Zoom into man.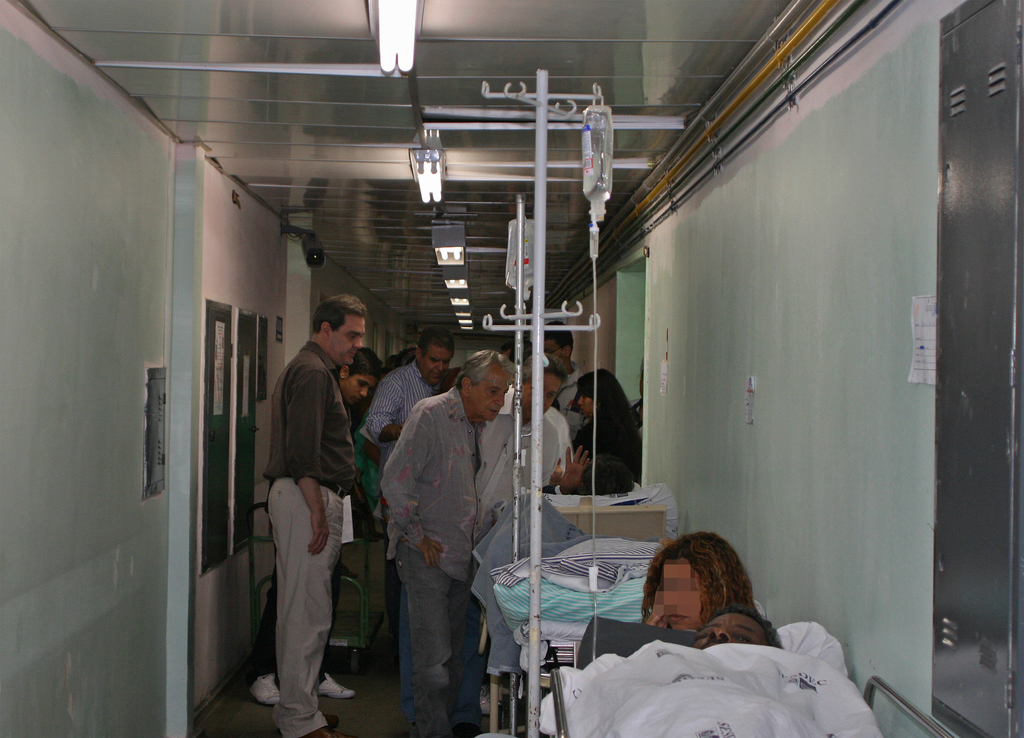
Zoom target: {"left": 532, "top": 318, "right": 602, "bottom": 443}.
